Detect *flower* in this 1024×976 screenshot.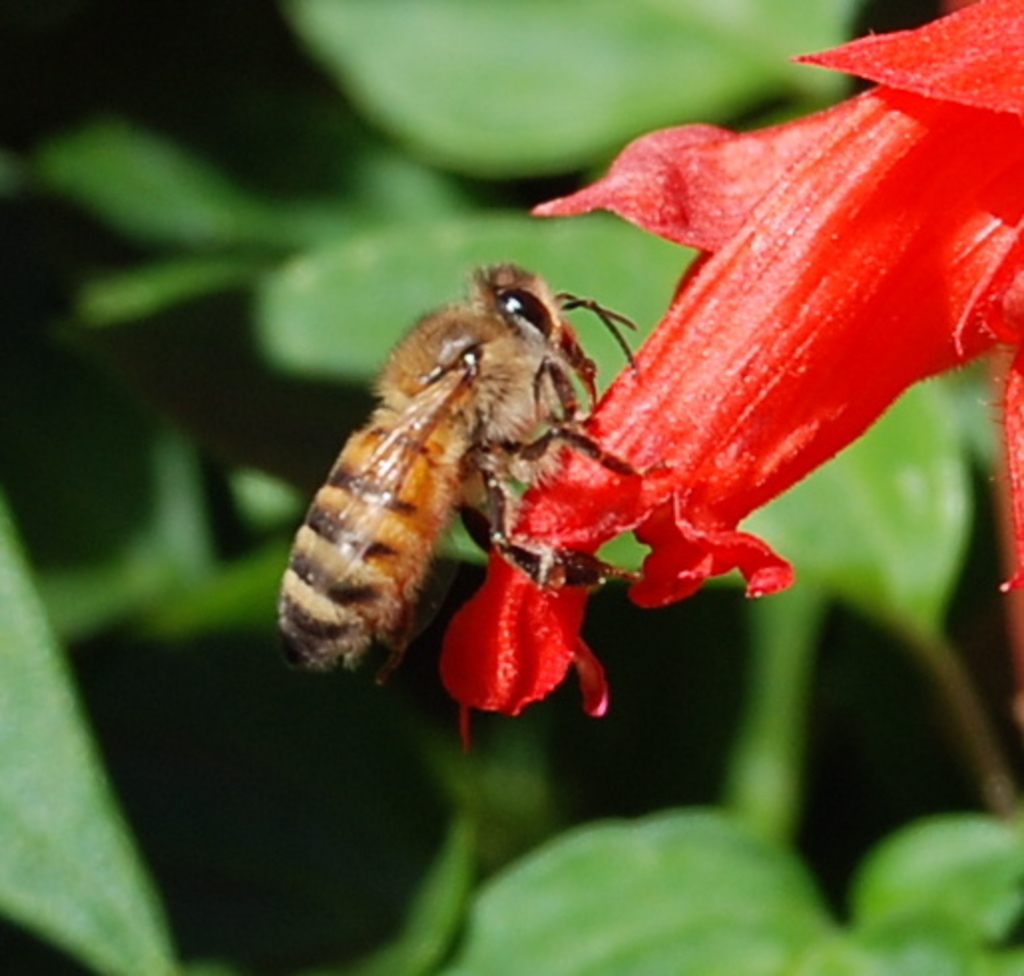
Detection: BBox(438, 0, 1022, 751).
